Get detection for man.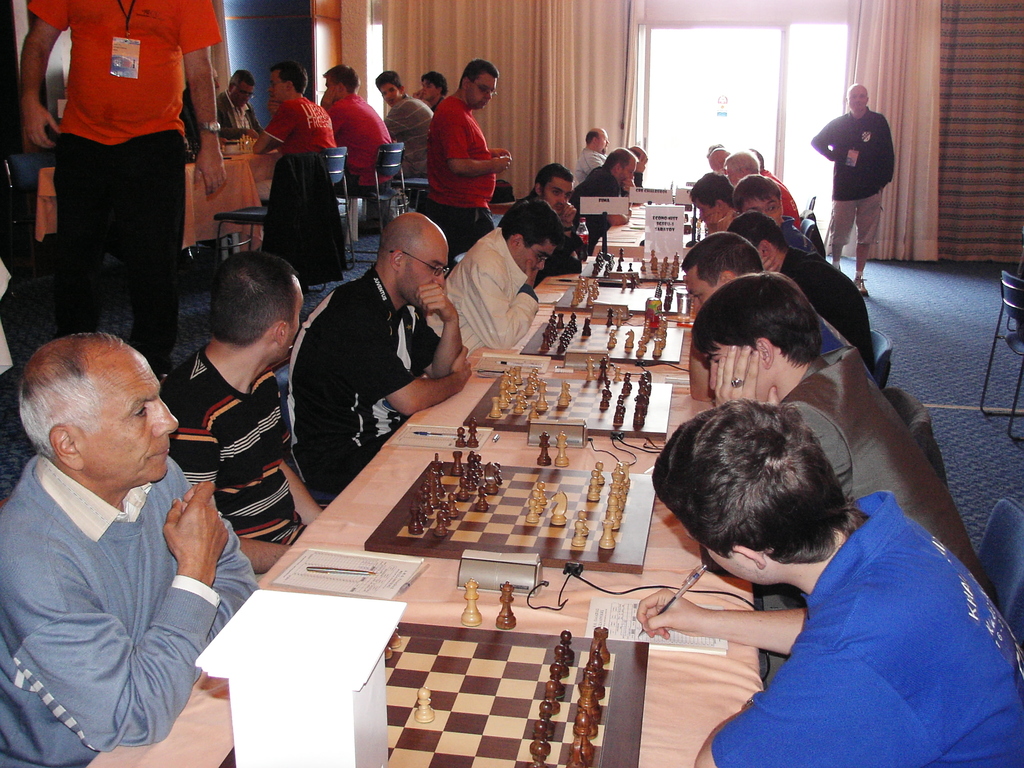
Detection: bbox=[733, 177, 819, 249].
